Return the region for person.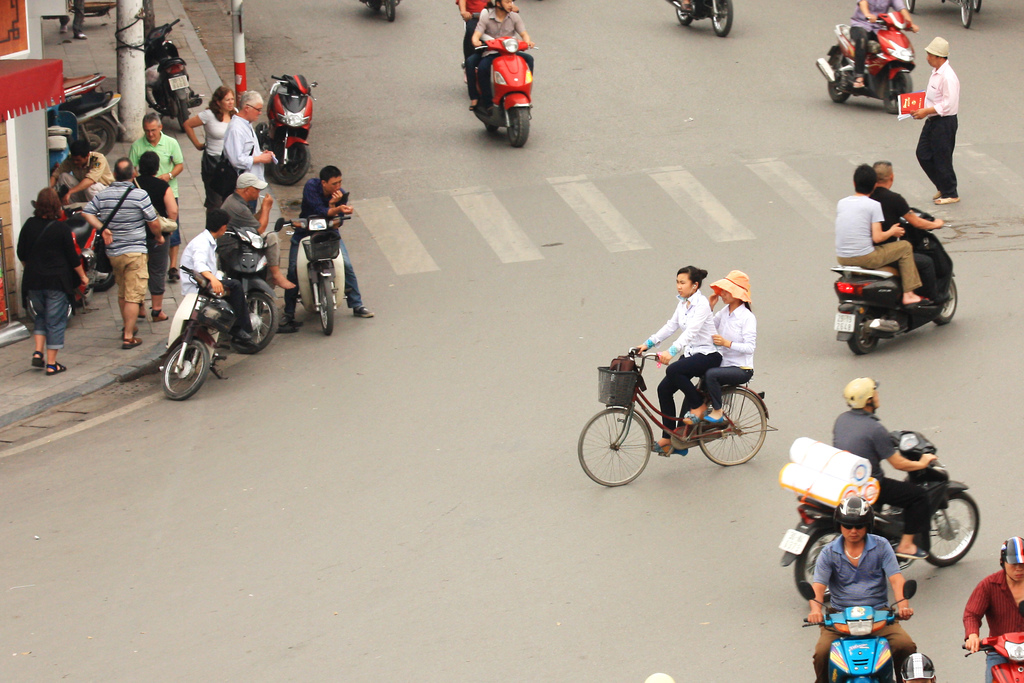
box(76, 154, 164, 349).
